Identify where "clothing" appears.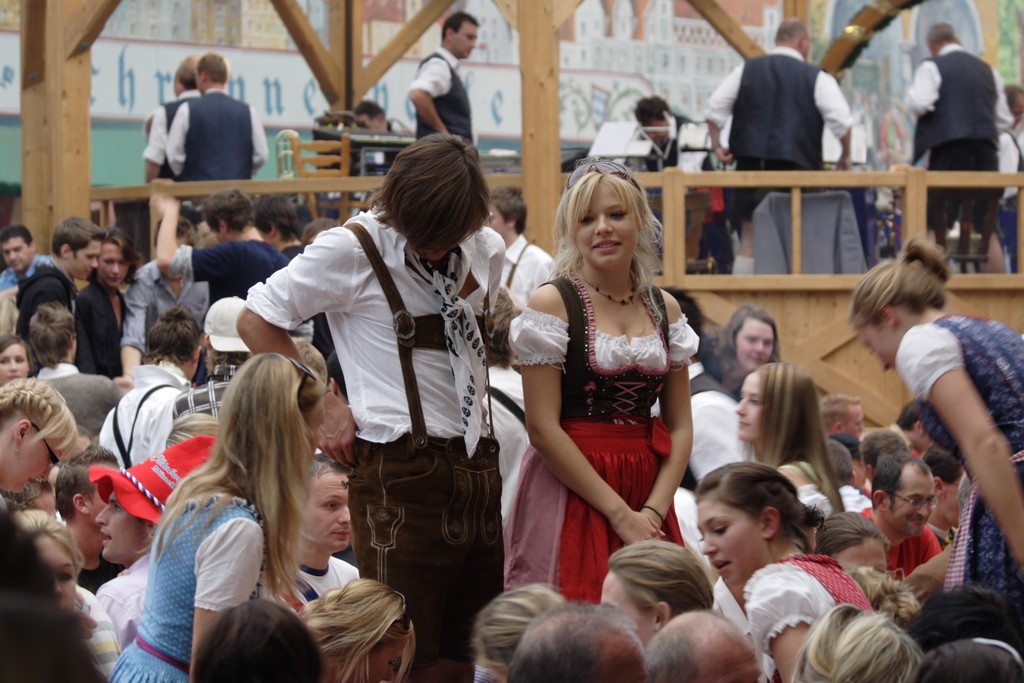
Appears at left=106, top=493, right=264, bottom=682.
